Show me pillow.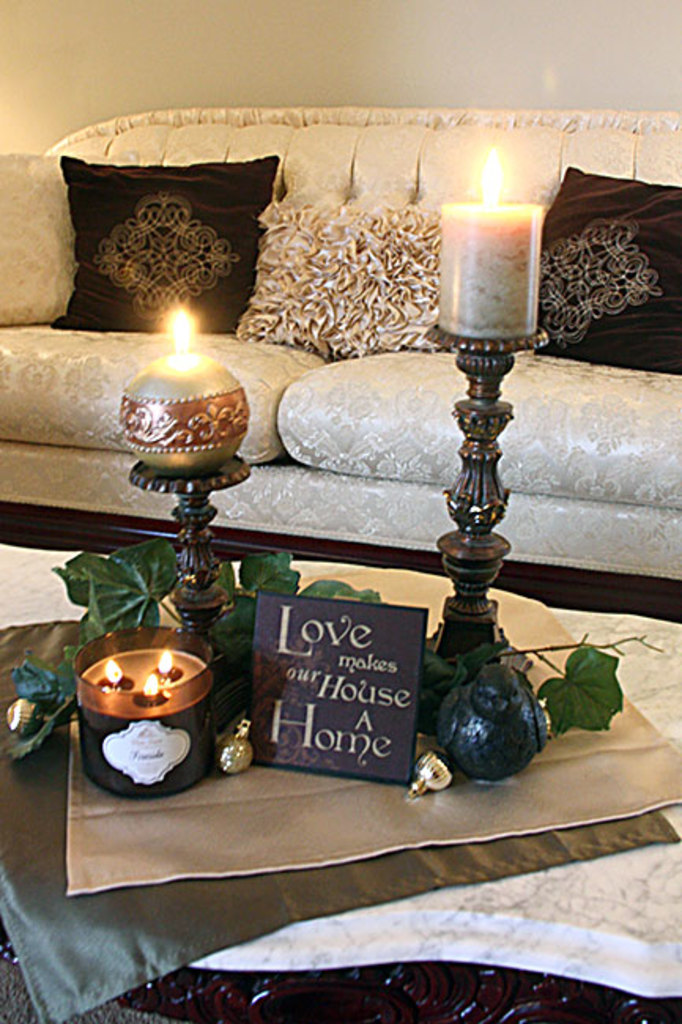
pillow is here: (x1=38, y1=142, x2=306, y2=332).
